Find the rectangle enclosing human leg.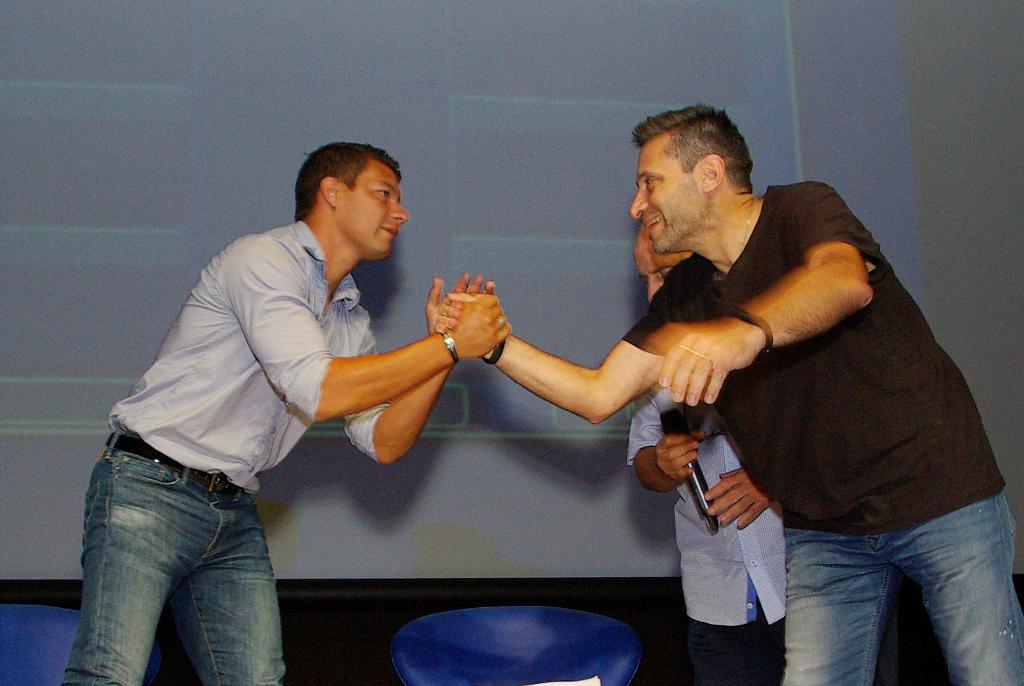
Rect(186, 499, 287, 685).
